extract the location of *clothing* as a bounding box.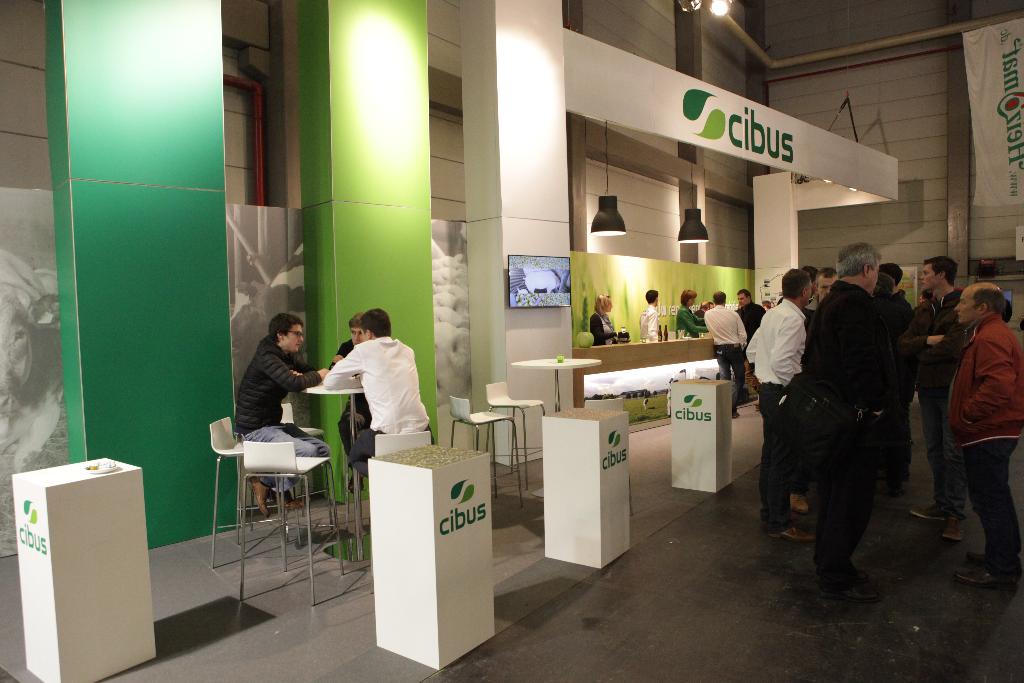
[805,270,884,582].
